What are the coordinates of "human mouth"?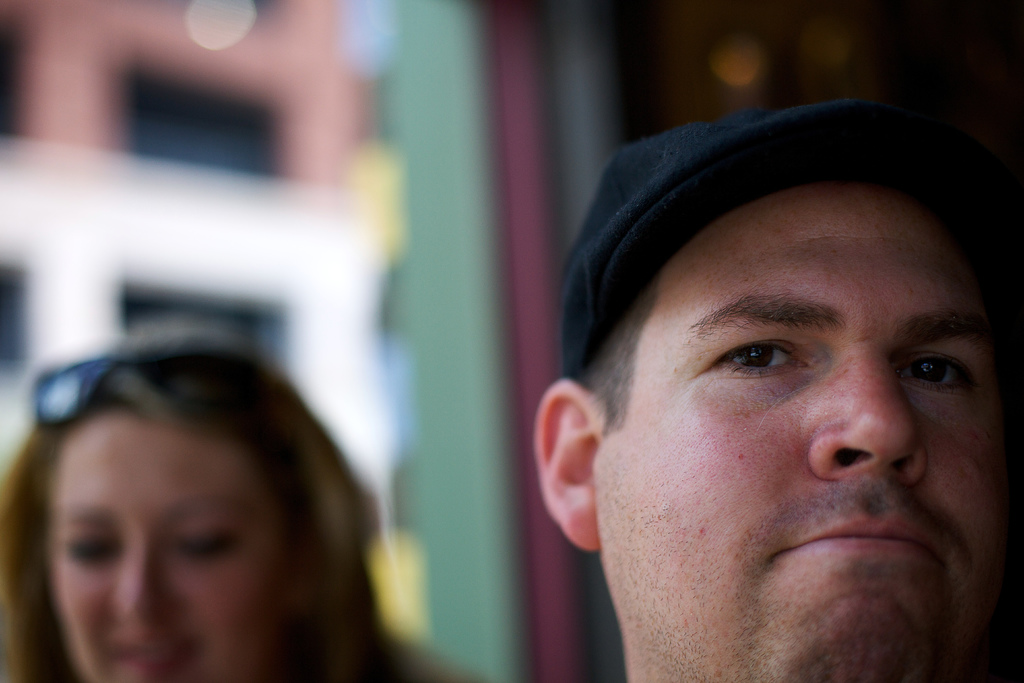
locate(105, 631, 189, 681).
